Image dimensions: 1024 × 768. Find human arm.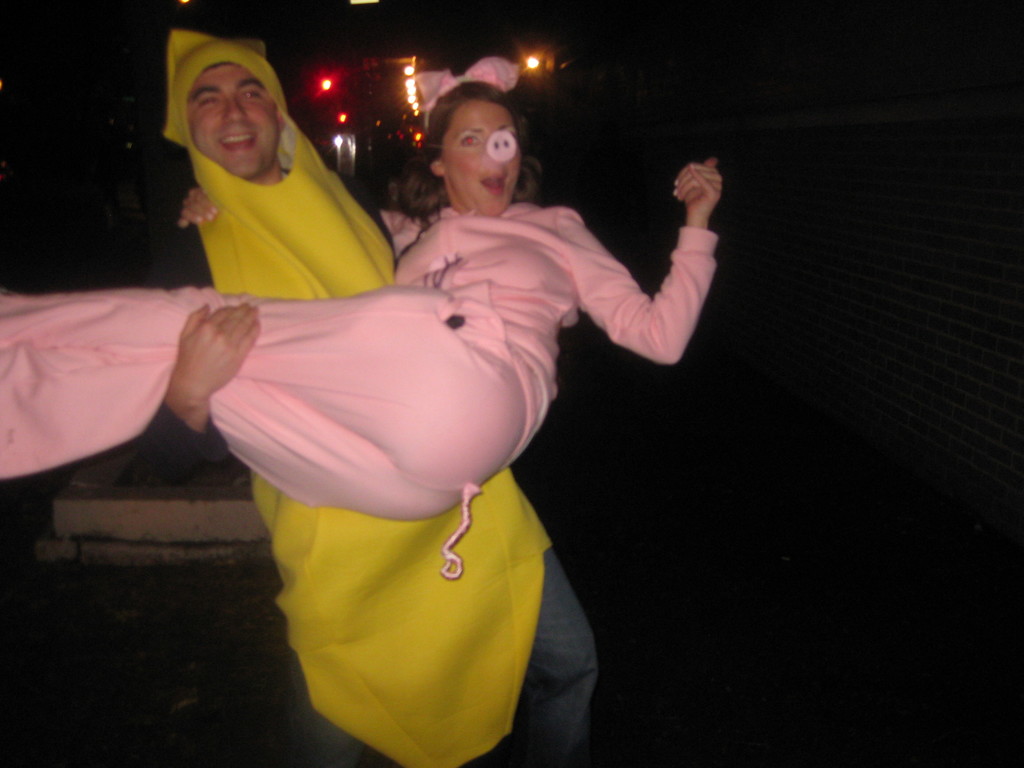
[122, 300, 264, 486].
